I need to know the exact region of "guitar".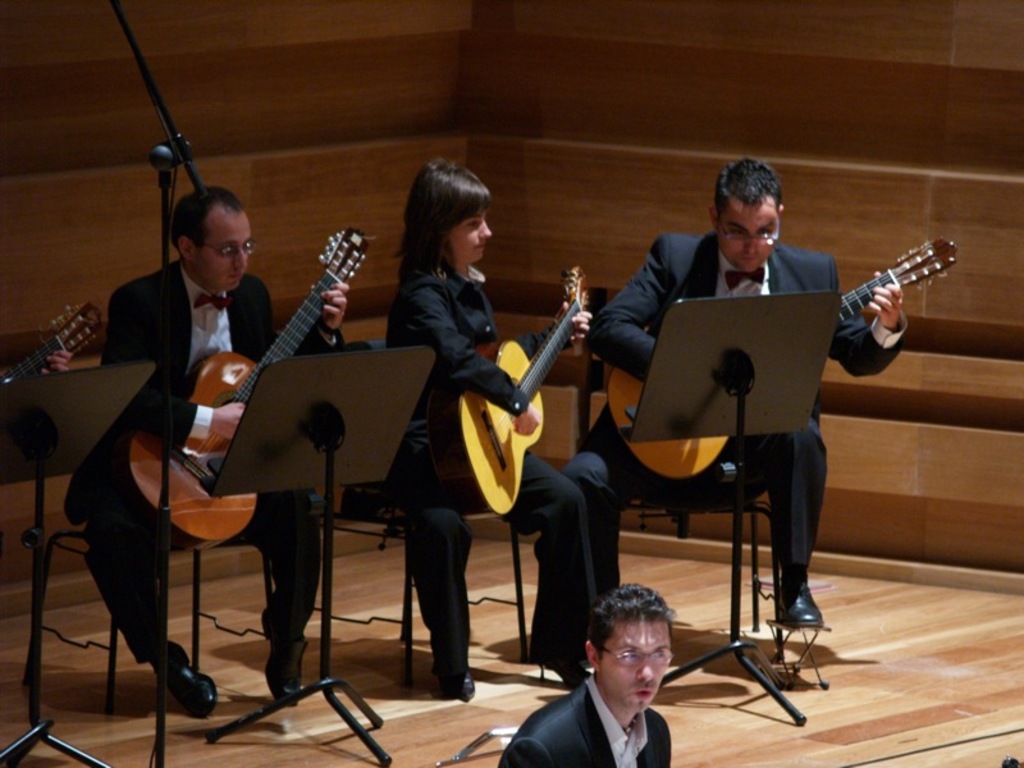
Region: rect(605, 236, 957, 480).
